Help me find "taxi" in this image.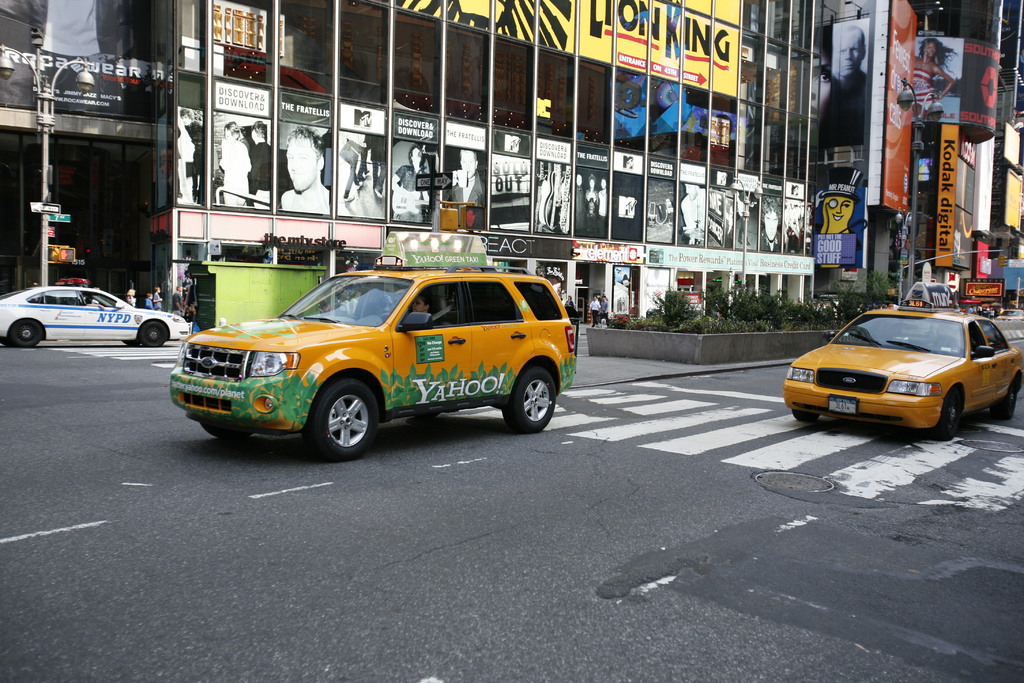
Found it: box(167, 233, 584, 464).
